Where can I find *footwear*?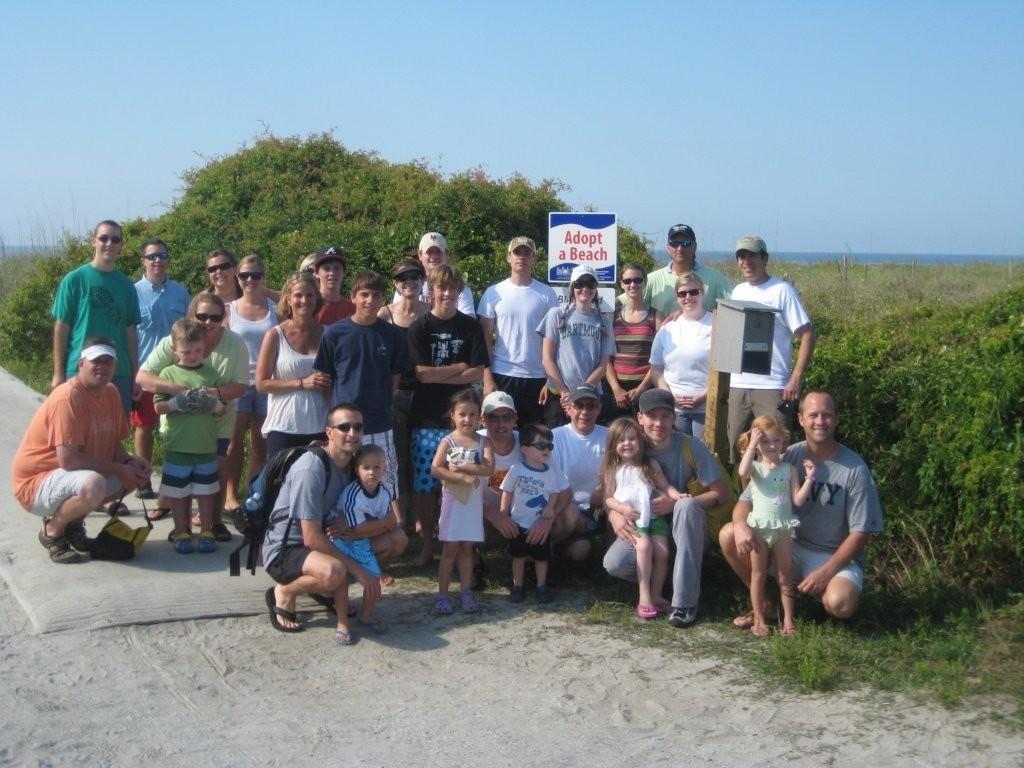
You can find it at <region>634, 604, 658, 617</region>.
